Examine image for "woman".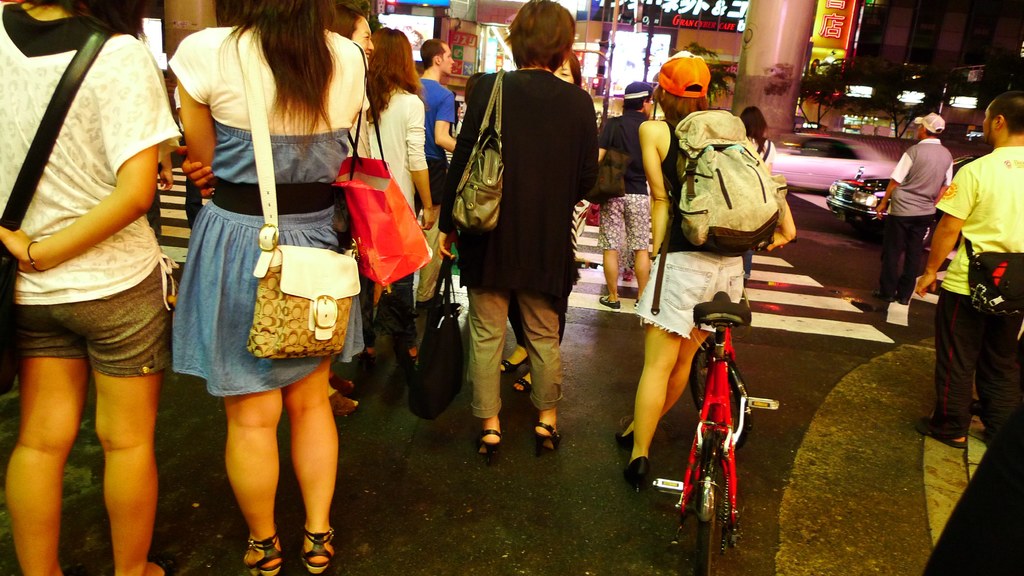
Examination result: [left=158, top=0, right=365, bottom=536].
